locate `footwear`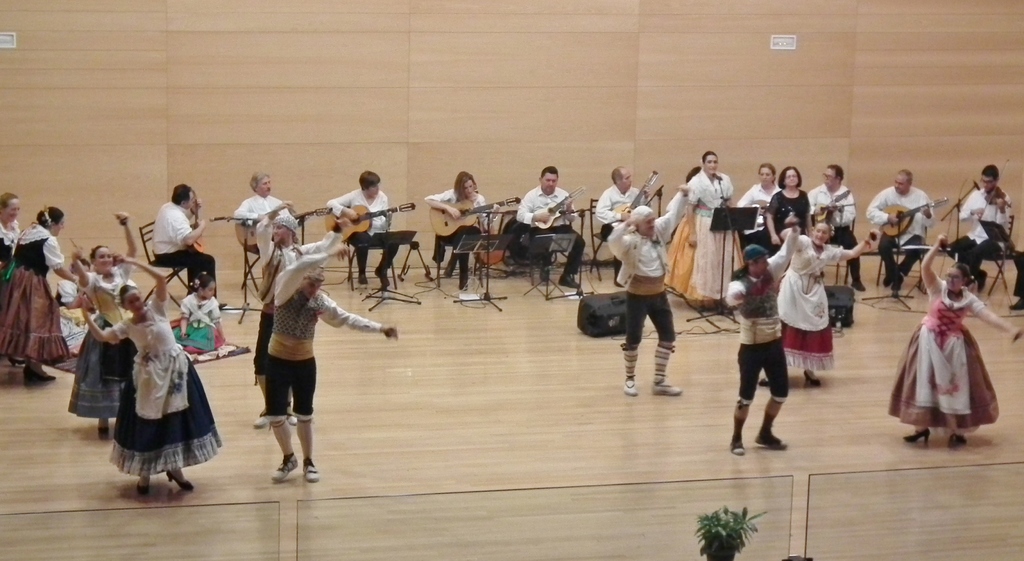
box(755, 430, 788, 450)
